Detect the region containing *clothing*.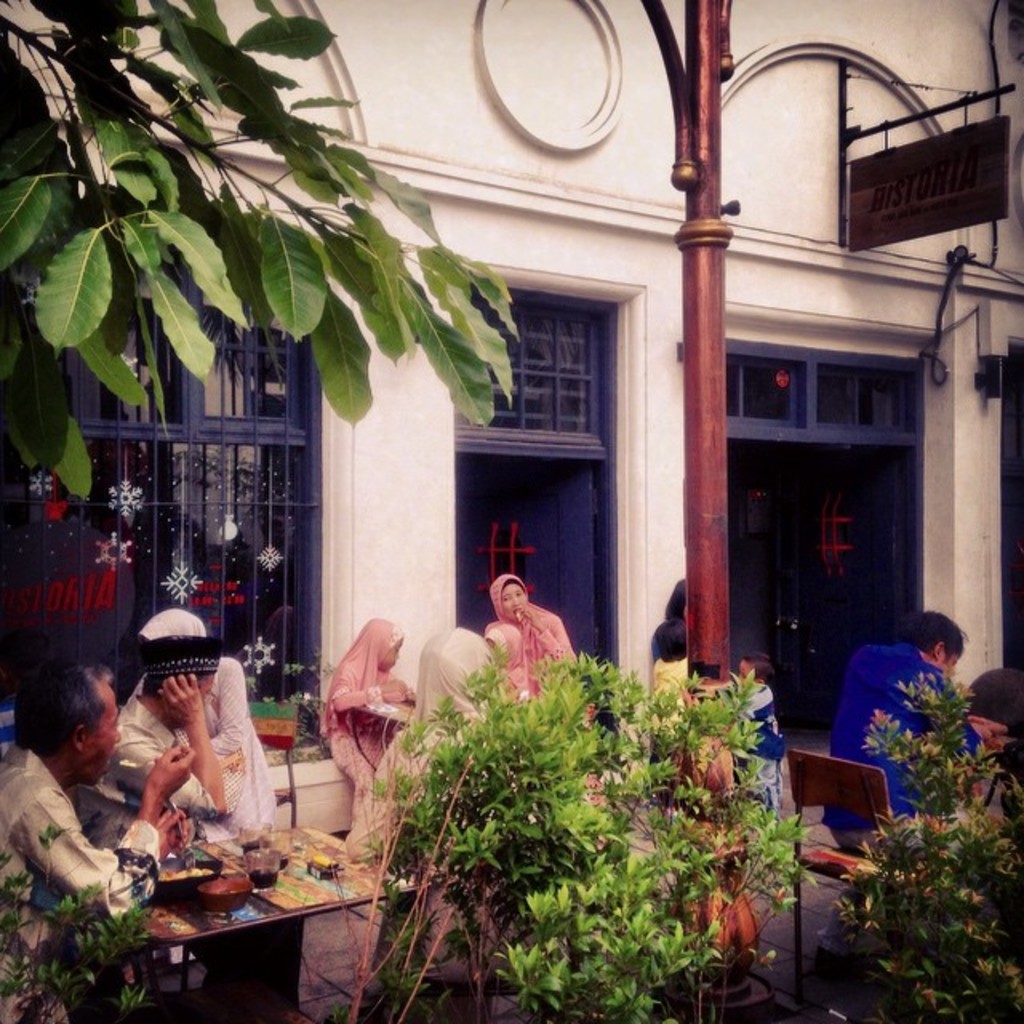
<bbox>261, 621, 566, 861</bbox>.
